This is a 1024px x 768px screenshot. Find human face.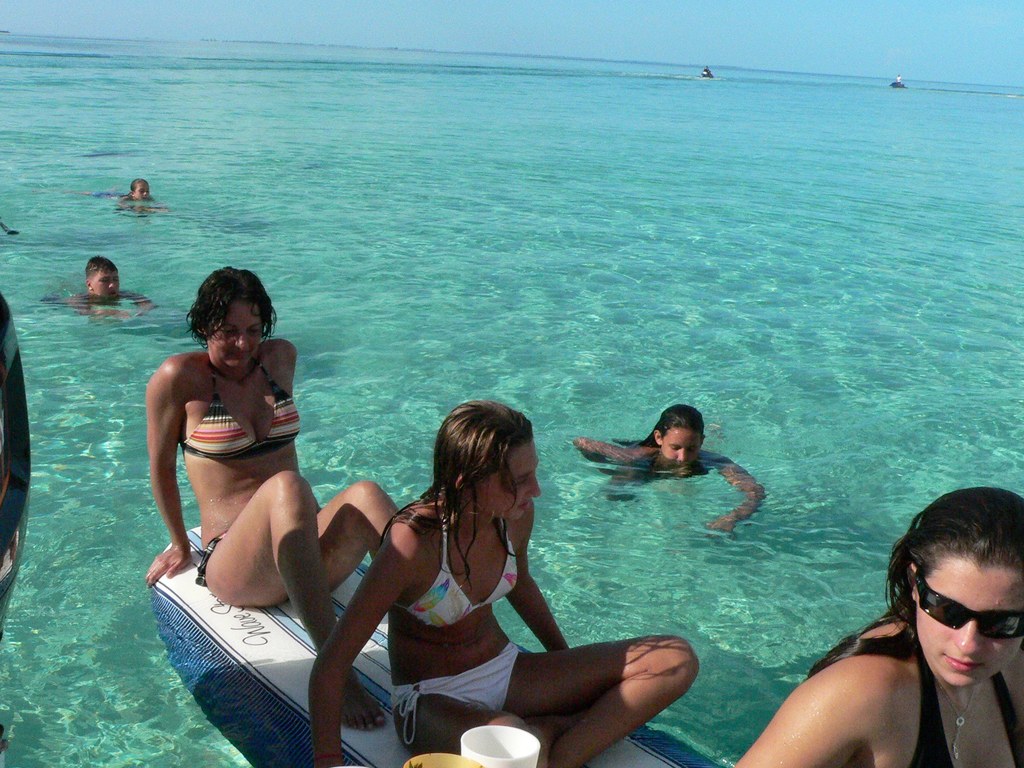
Bounding box: x1=917, y1=555, x2=1023, y2=689.
